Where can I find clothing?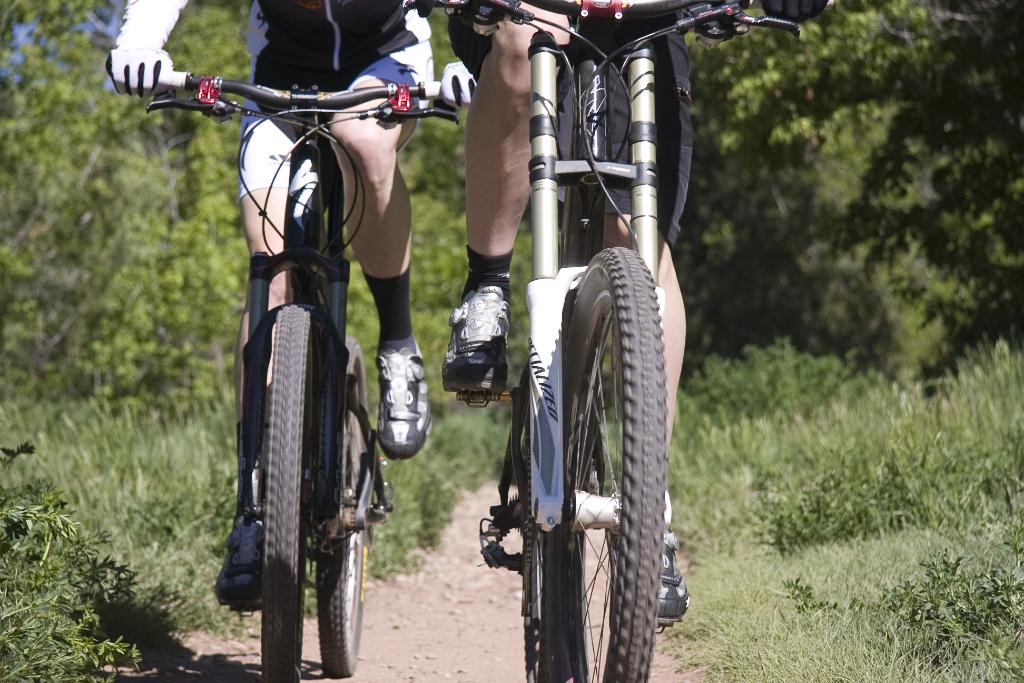
You can find it at Rect(240, 0, 435, 186).
